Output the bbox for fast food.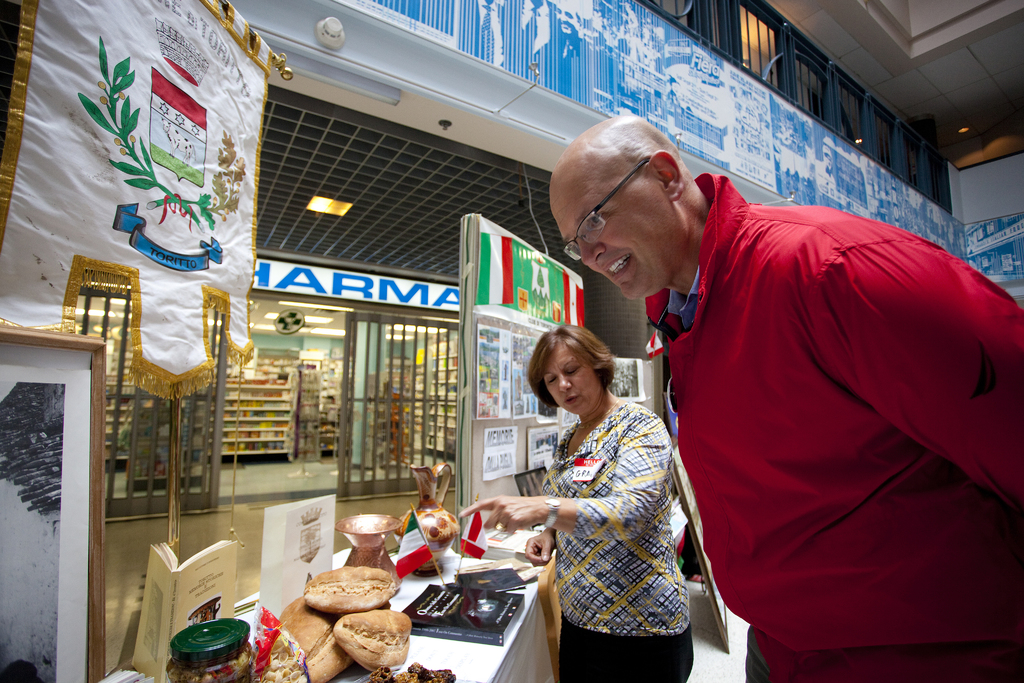
302 561 397 614.
